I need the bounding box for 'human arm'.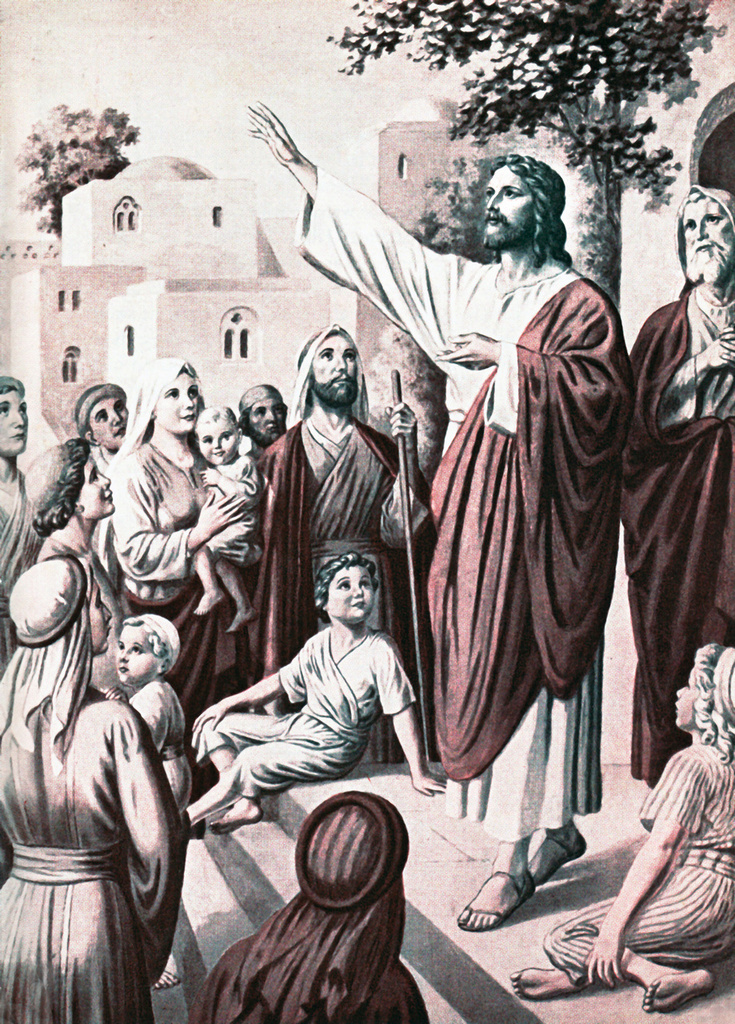
Here it is: <bbox>116, 695, 181, 871</bbox>.
